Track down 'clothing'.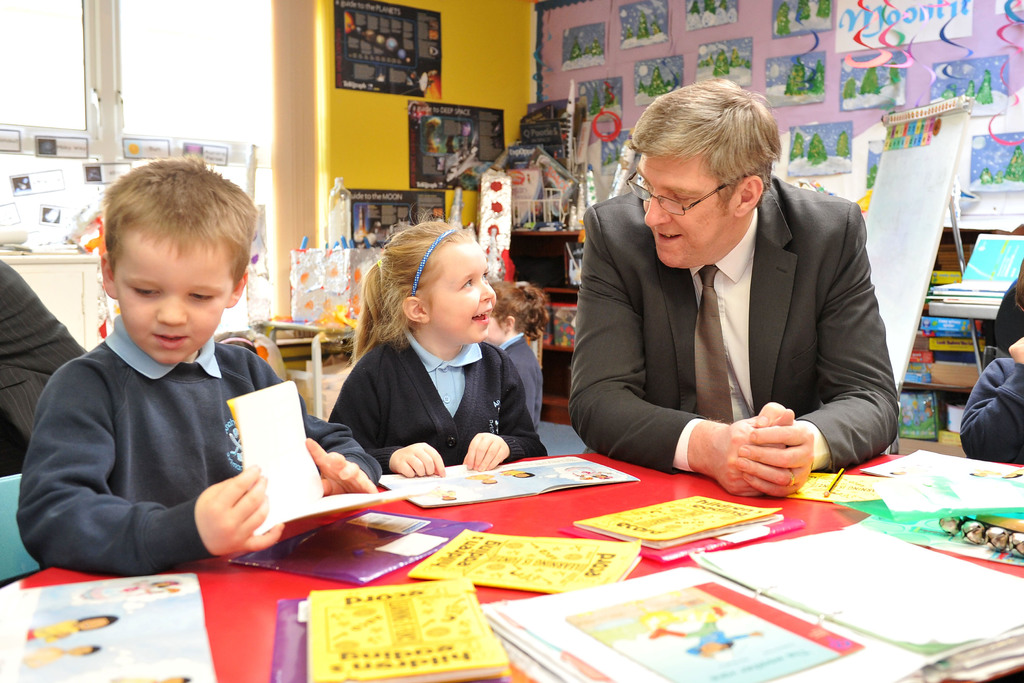
Tracked to x1=570 y1=177 x2=898 y2=474.
